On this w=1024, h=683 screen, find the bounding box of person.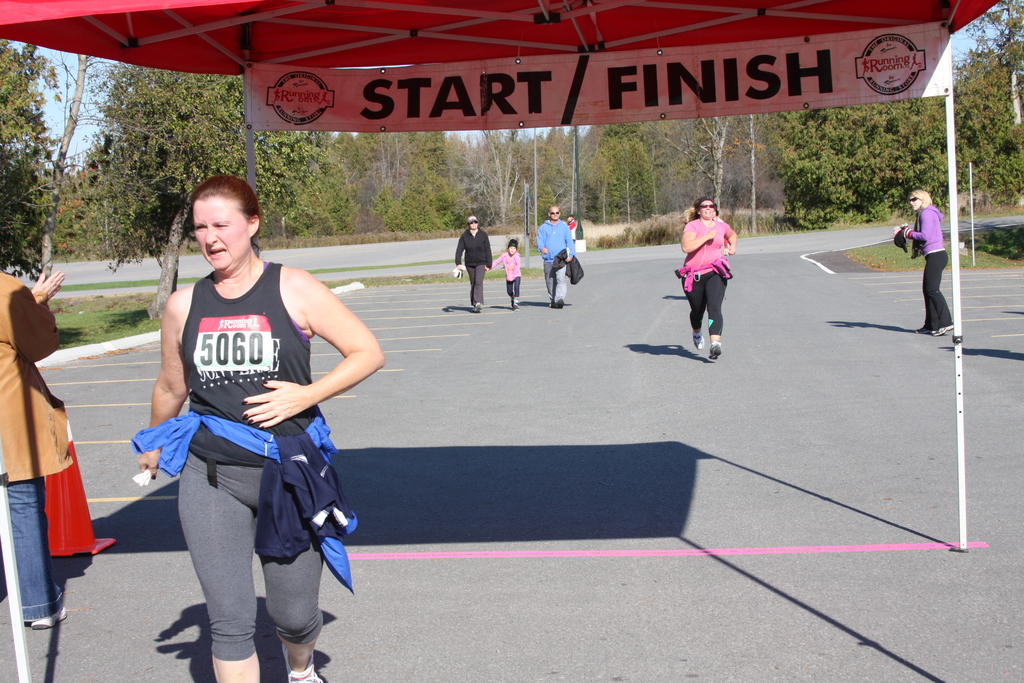
Bounding box: detection(135, 173, 383, 679).
